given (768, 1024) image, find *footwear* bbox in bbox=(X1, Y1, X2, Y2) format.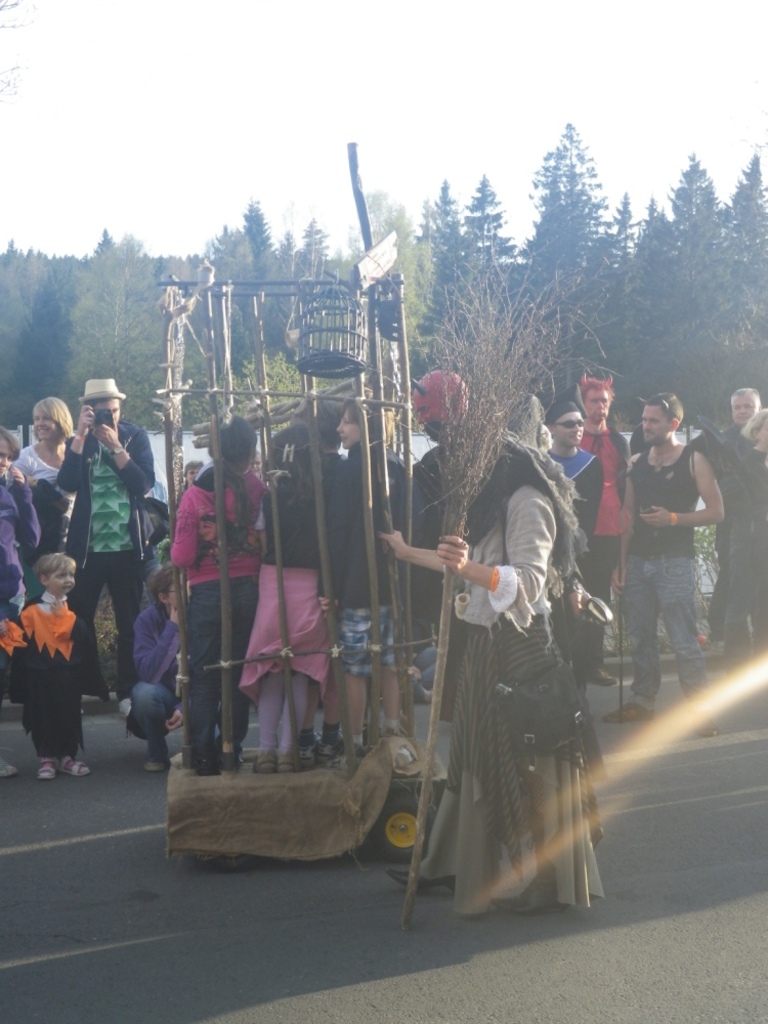
bbox=(252, 748, 278, 772).
